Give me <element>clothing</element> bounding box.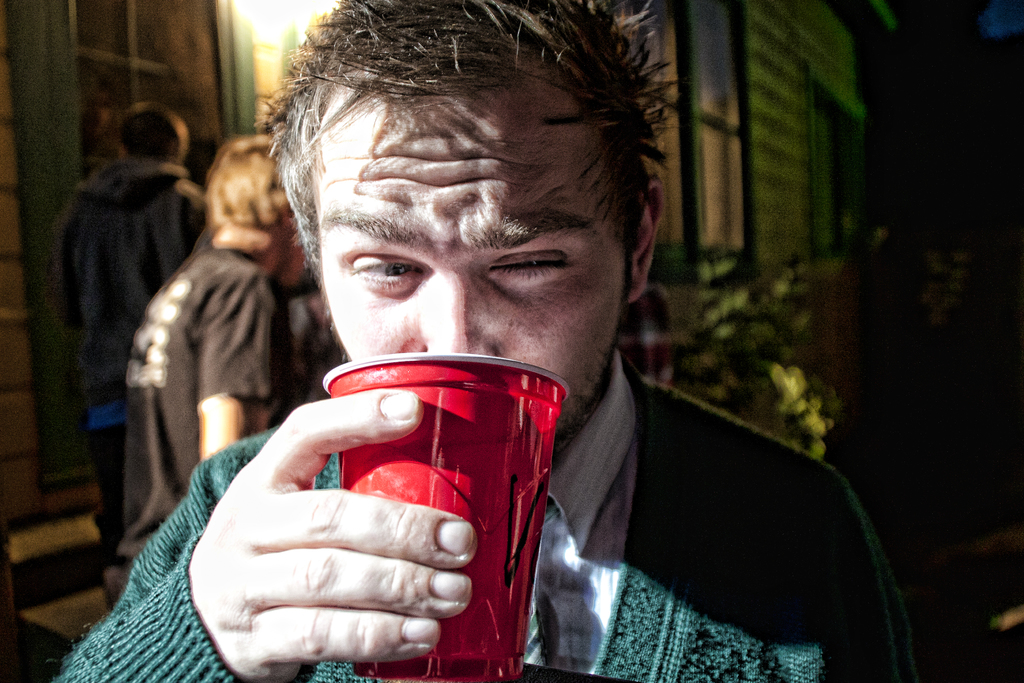
x1=106, y1=239, x2=308, y2=619.
